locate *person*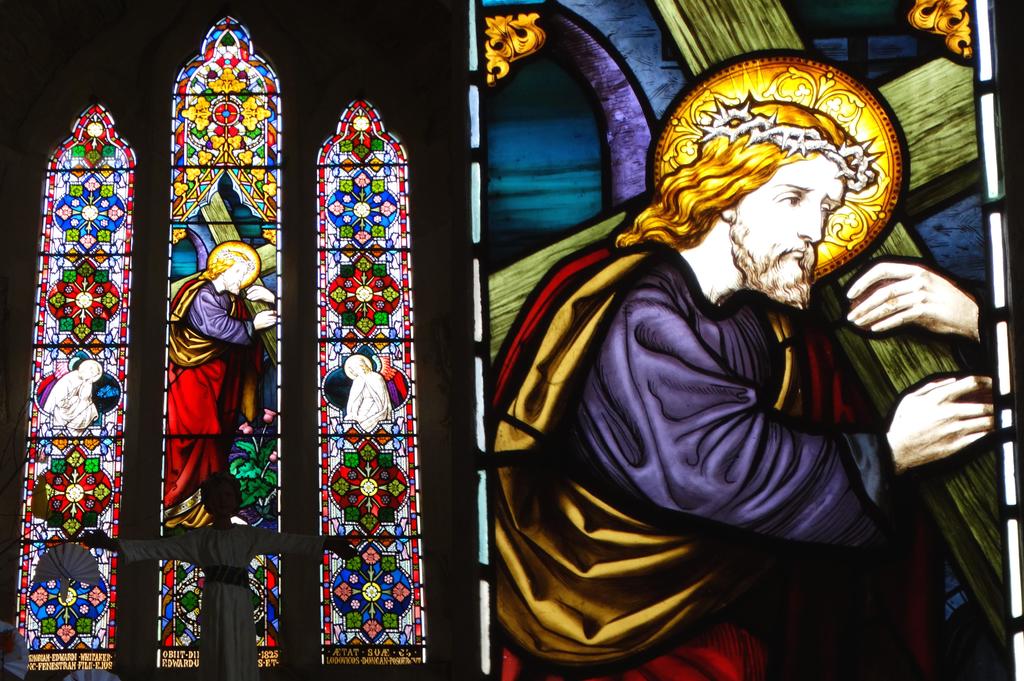
box=[39, 356, 99, 425]
